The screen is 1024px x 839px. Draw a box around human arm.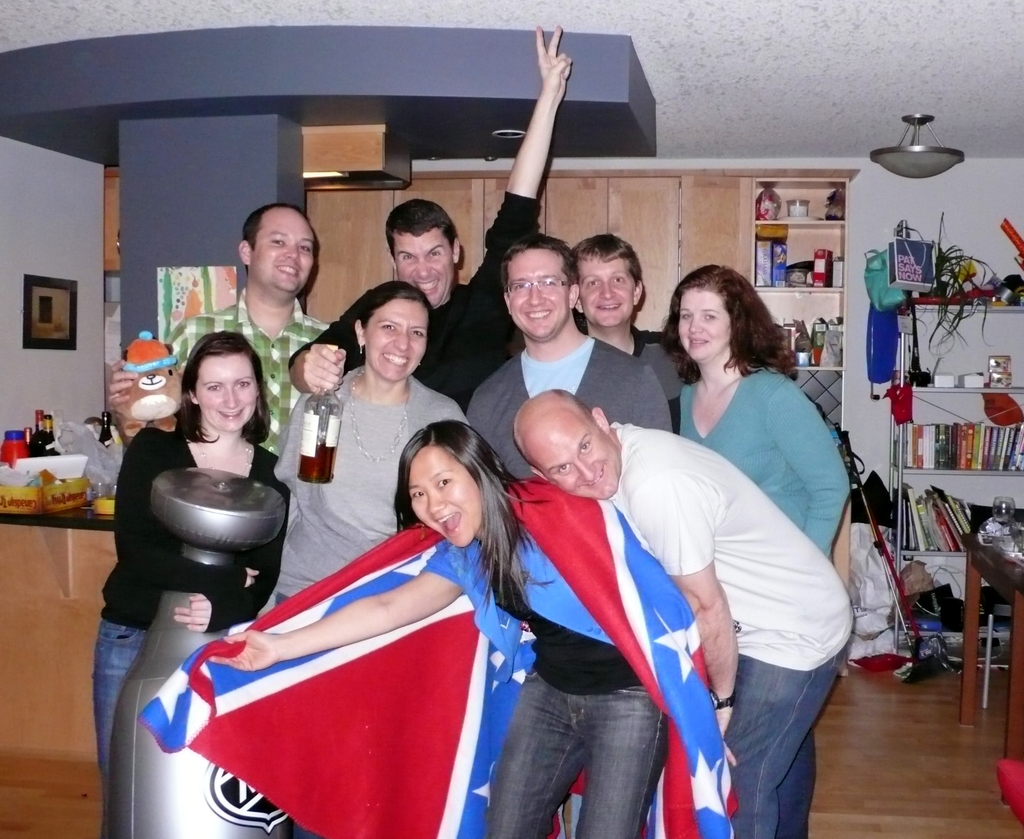
(481, 35, 594, 284).
